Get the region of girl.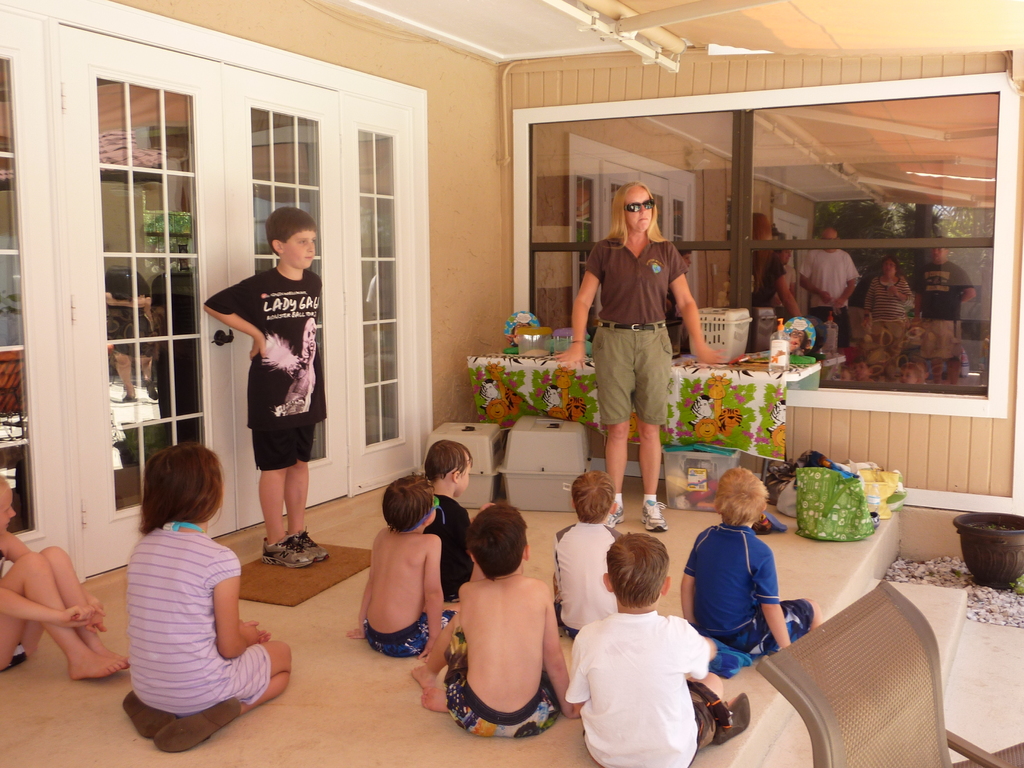
<bbox>123, 442, 293, 754</bbox>.
